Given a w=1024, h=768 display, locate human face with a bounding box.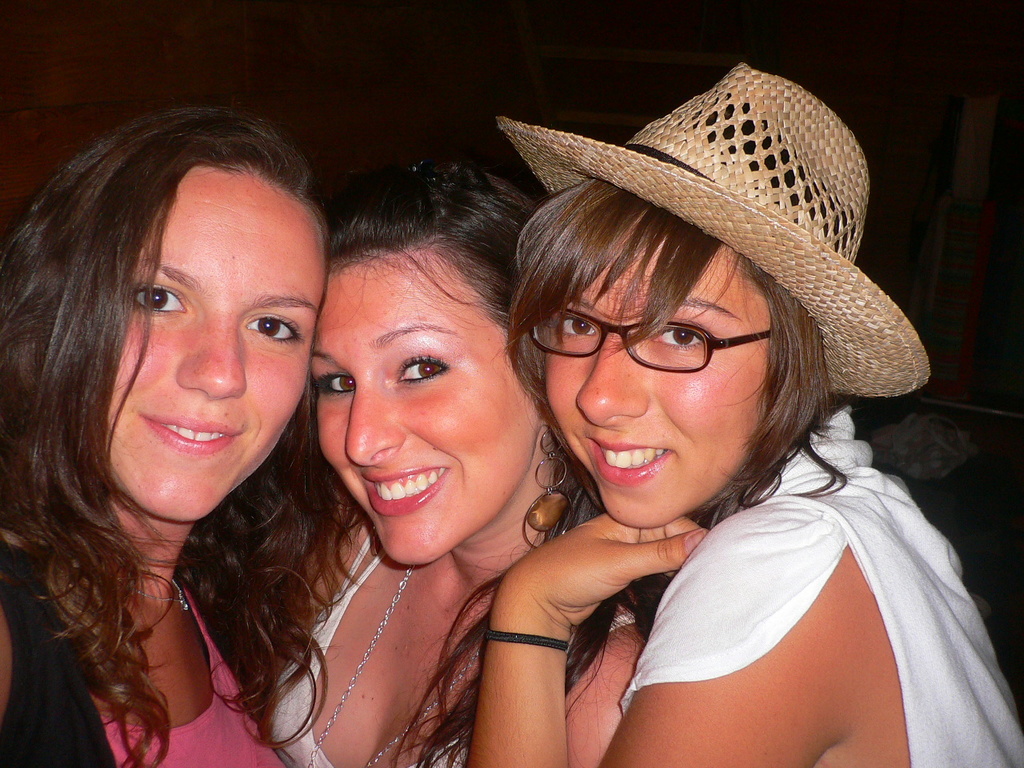
Located: bbox=(312, 254, 540, 562).
